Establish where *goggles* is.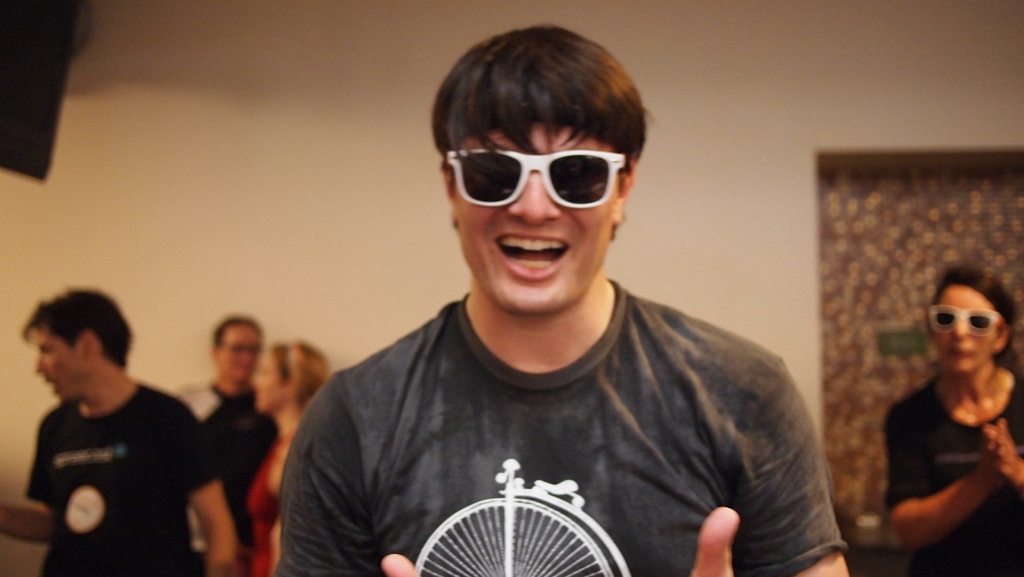
Established at Rect(924, 305, 1009, 344).
